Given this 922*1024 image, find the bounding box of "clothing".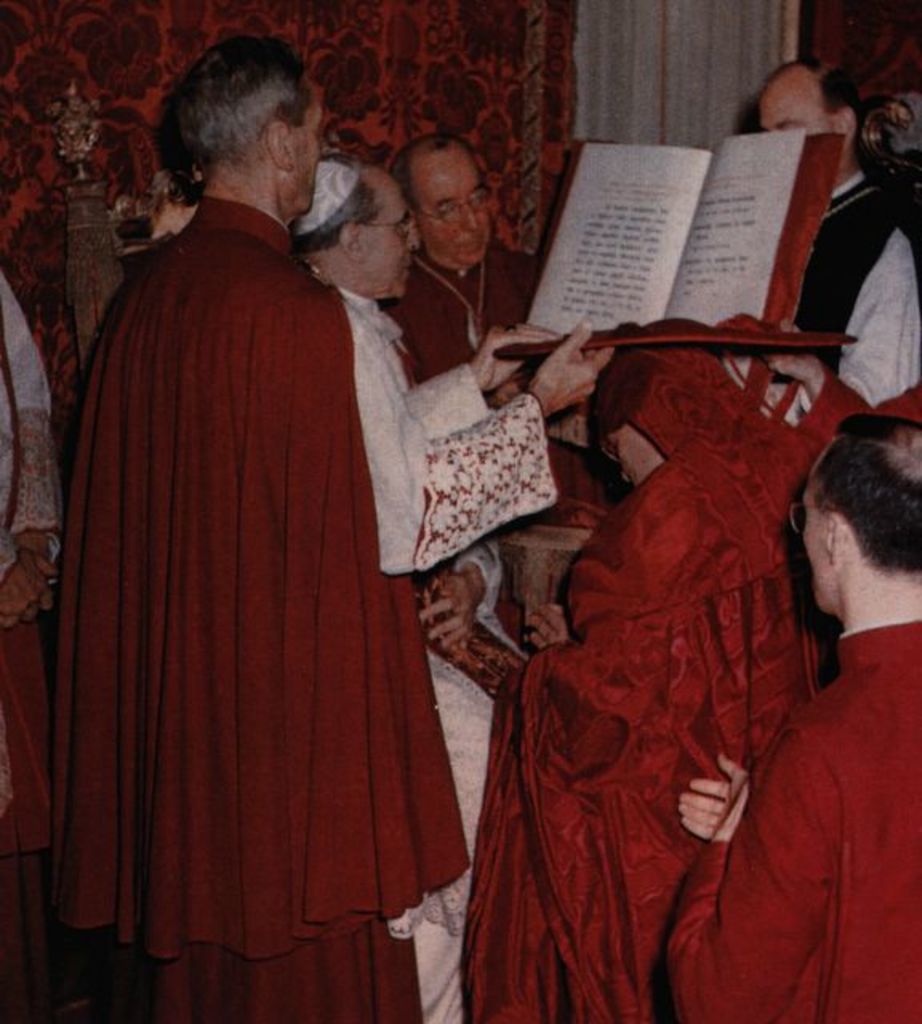
43,114,495,1019.
